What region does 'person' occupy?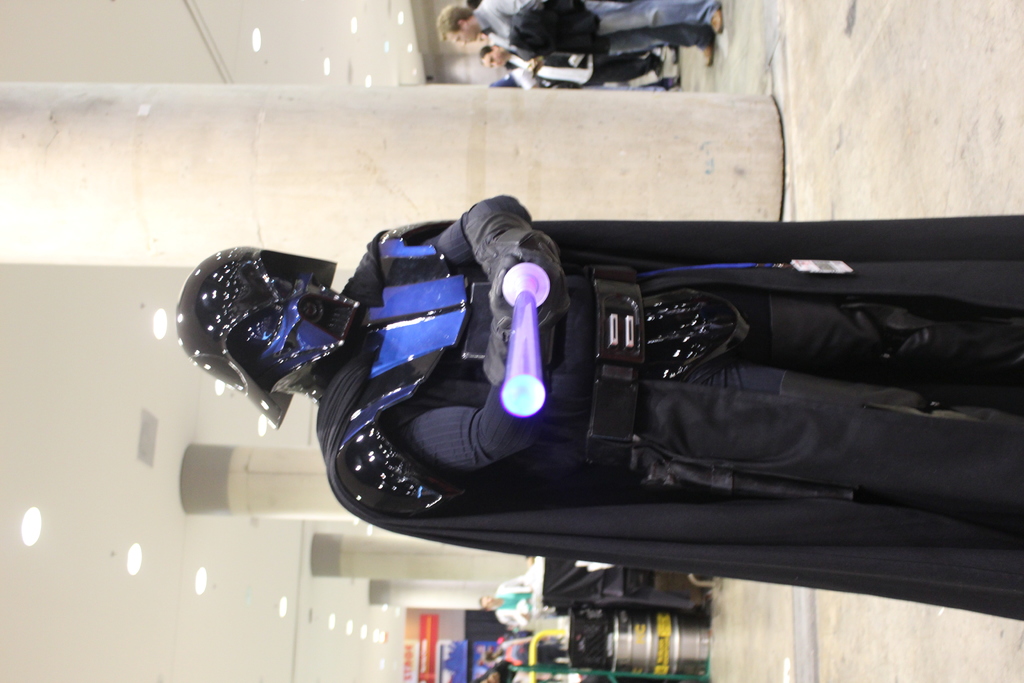
select_region(439, 0, 725, 67).
